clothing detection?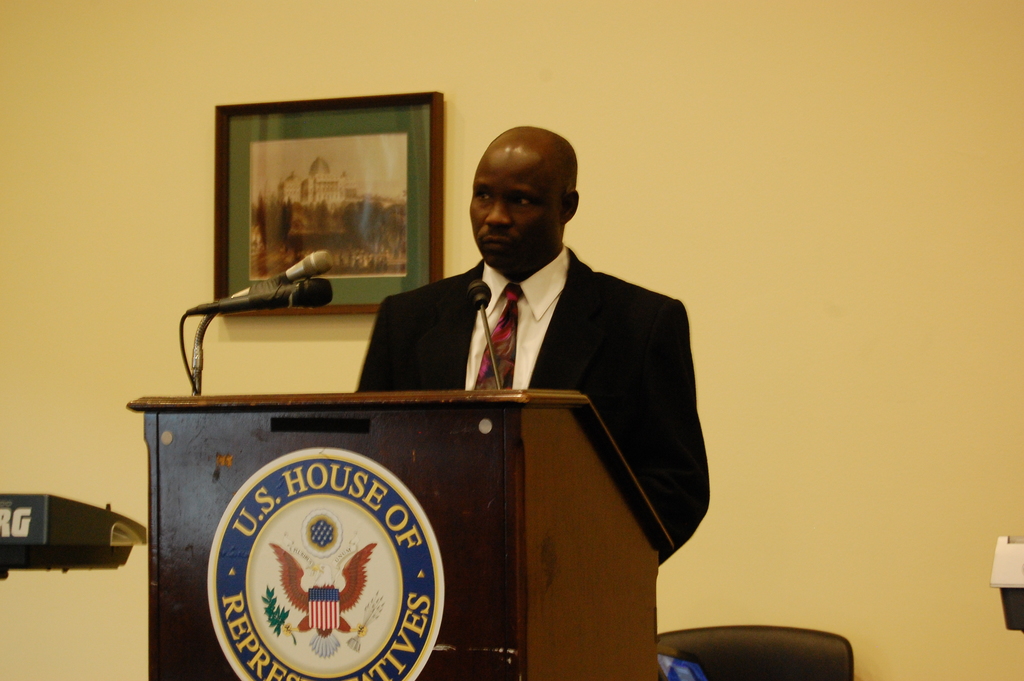
[left=358, top=257, right=710, bottom=593]
